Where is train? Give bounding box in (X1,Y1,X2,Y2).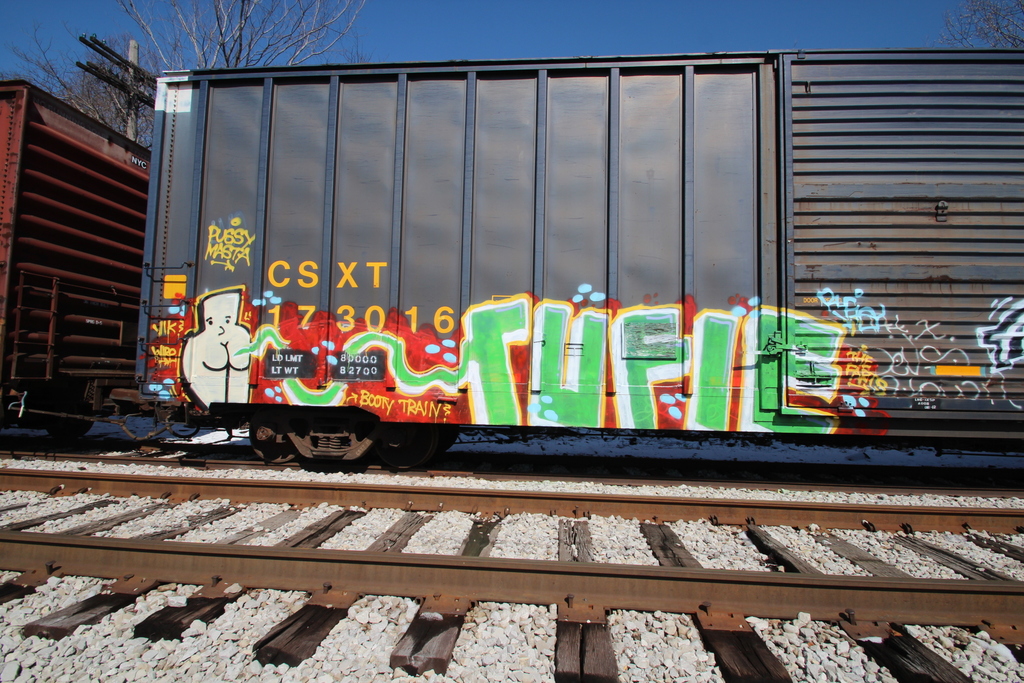
(0,44,1023,469).
